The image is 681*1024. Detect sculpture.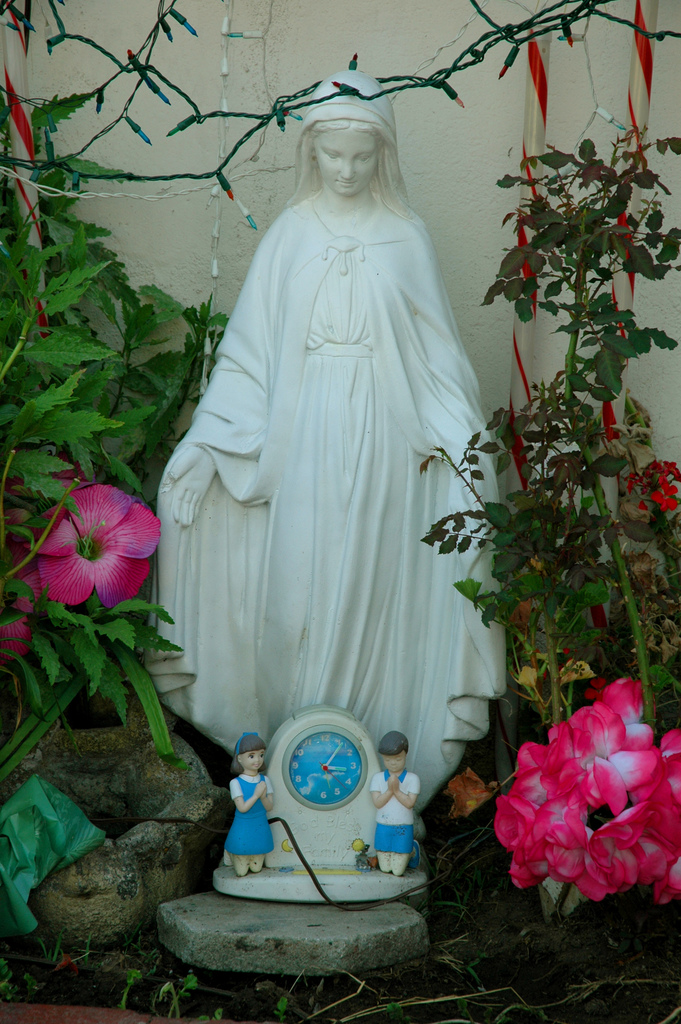
Detection: crop(144, 63, 516, 830).
